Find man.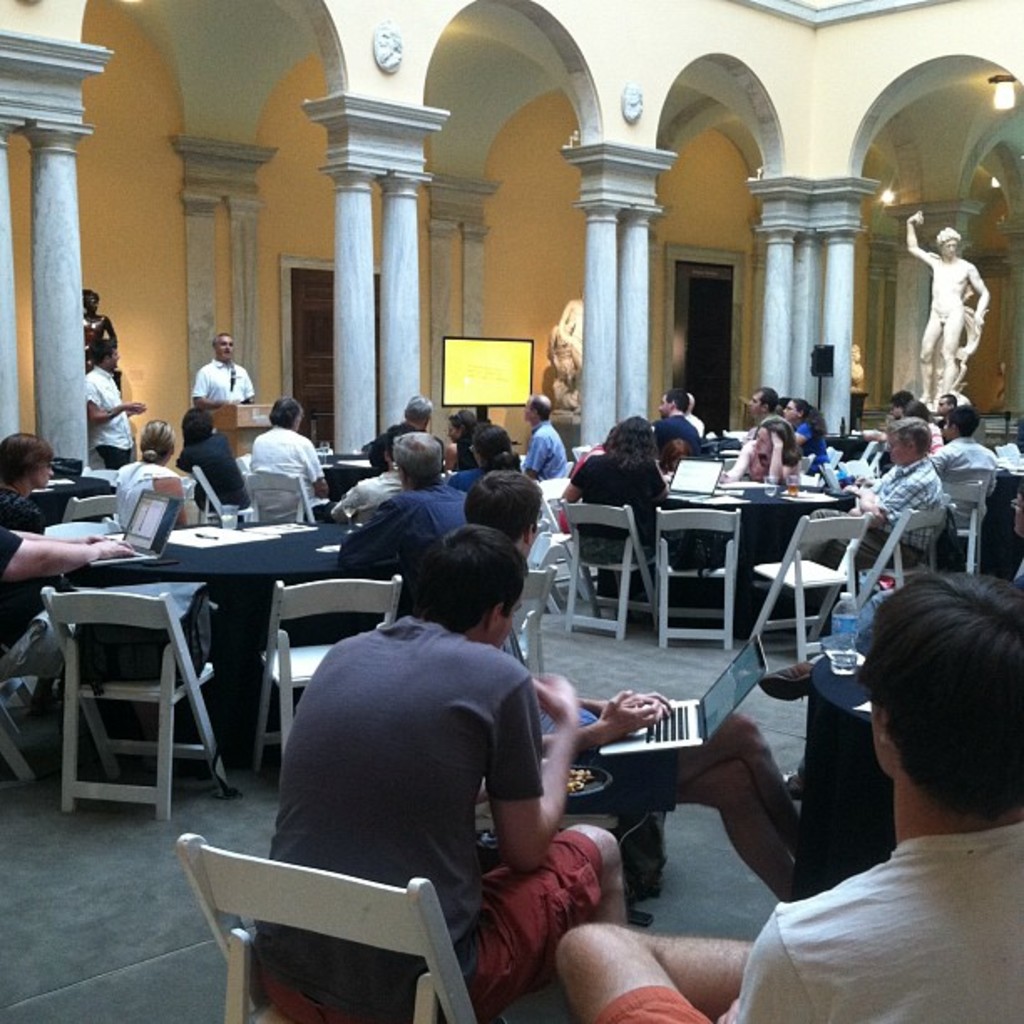
left=644, top=393, right=701, bottom=452.
